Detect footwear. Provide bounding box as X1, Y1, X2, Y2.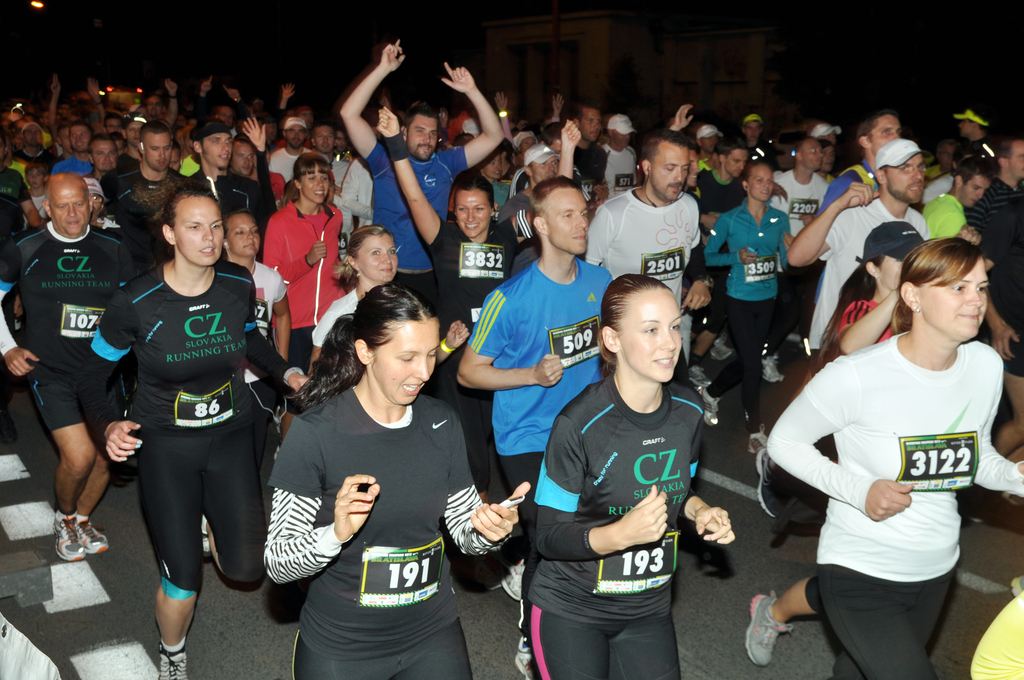
51, 508, 86, 562.
